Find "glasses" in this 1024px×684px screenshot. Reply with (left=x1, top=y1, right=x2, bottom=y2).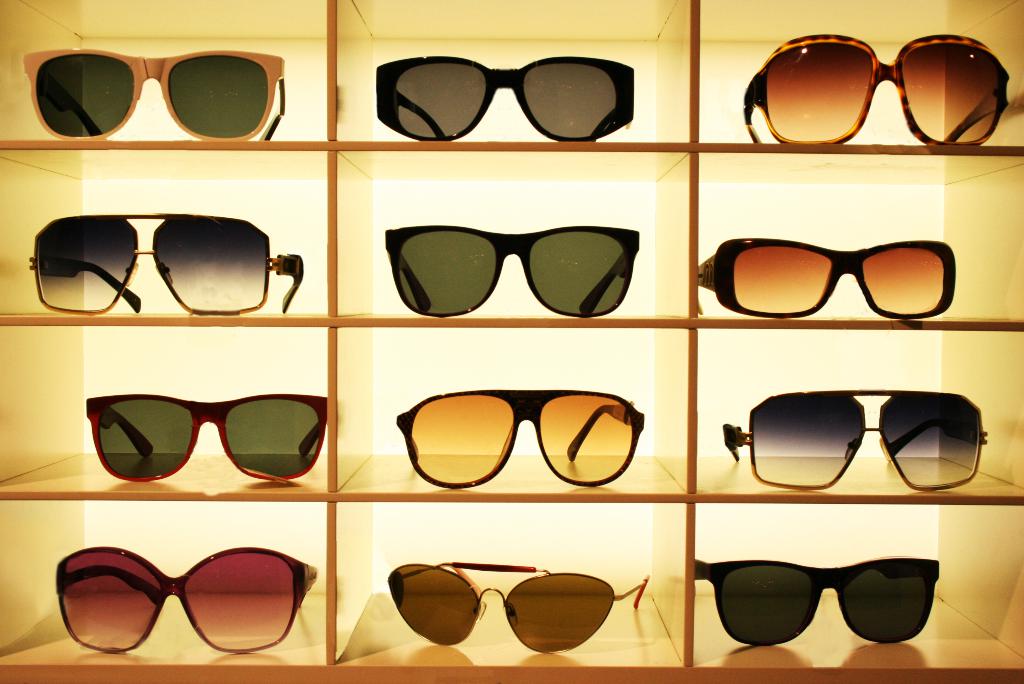
(left=693, top=546, right=941, bottom=647).
